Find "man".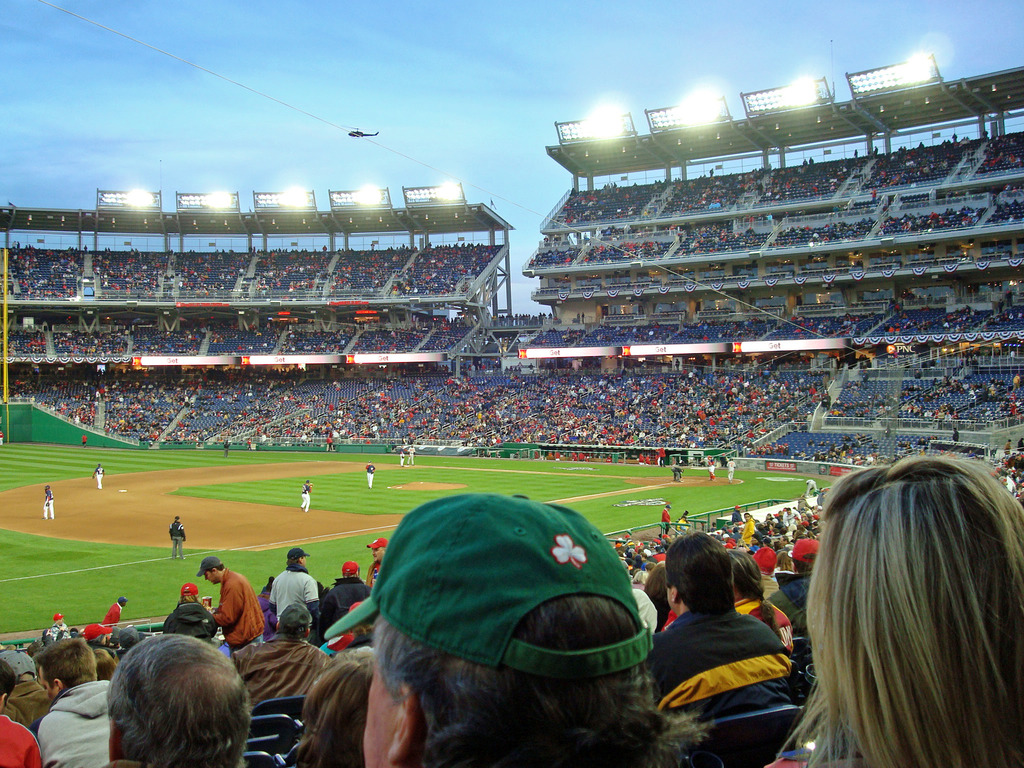
103, 596, 129, 629.
